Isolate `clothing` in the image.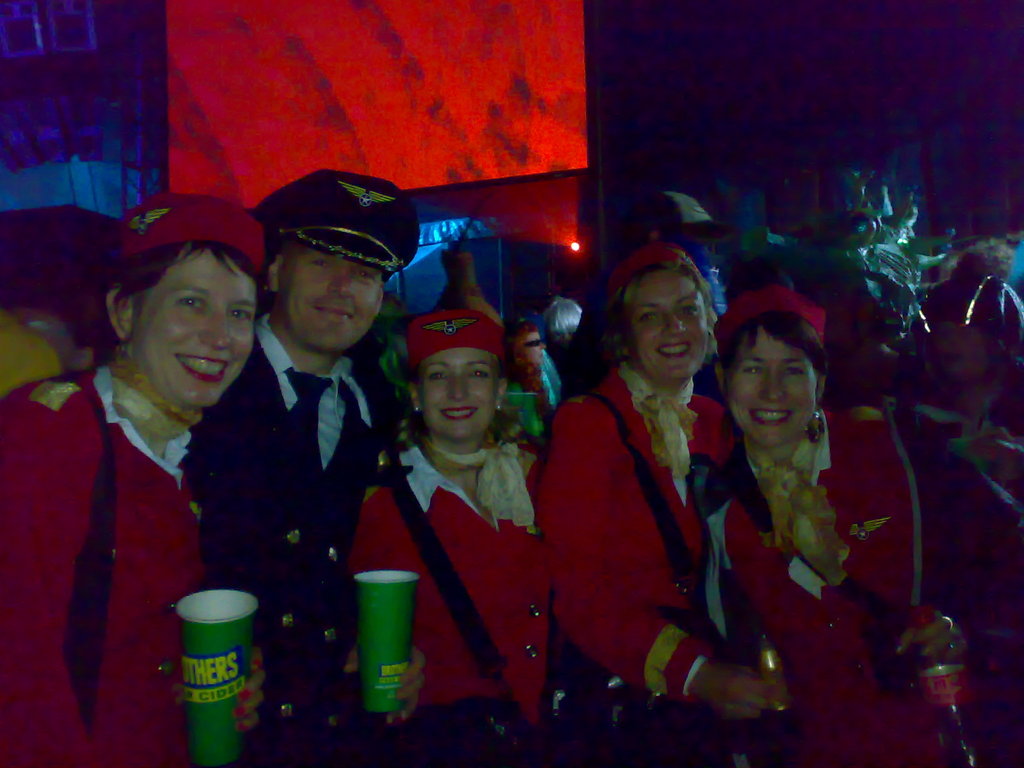
Isolated region: (left=547, top=319, right=744, bottom=717).
